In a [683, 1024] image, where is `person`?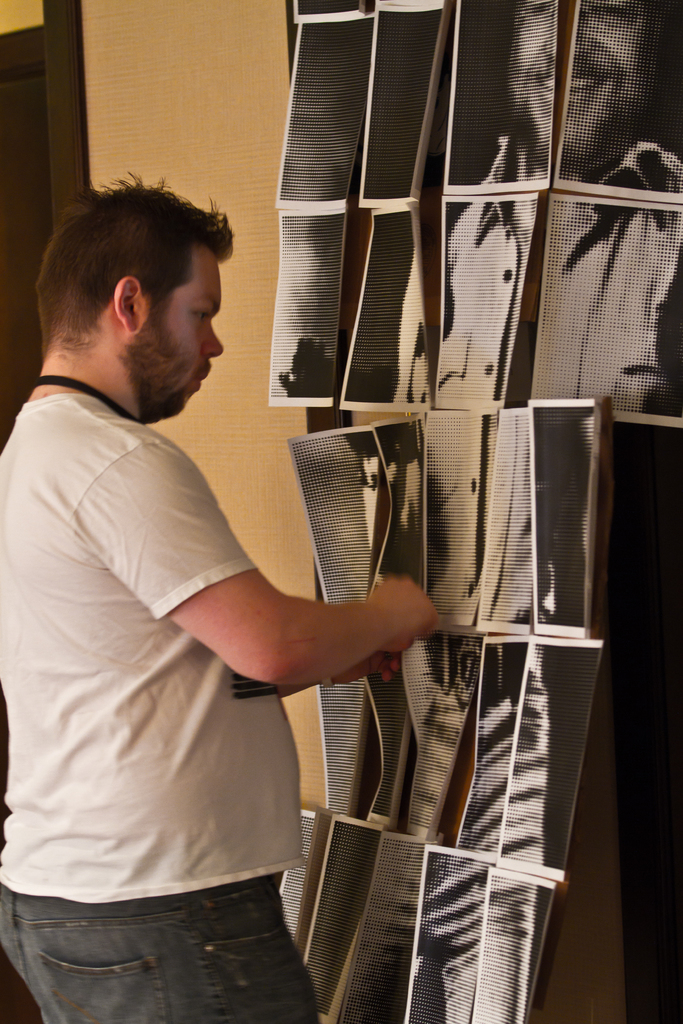
27 161 417 1020.
